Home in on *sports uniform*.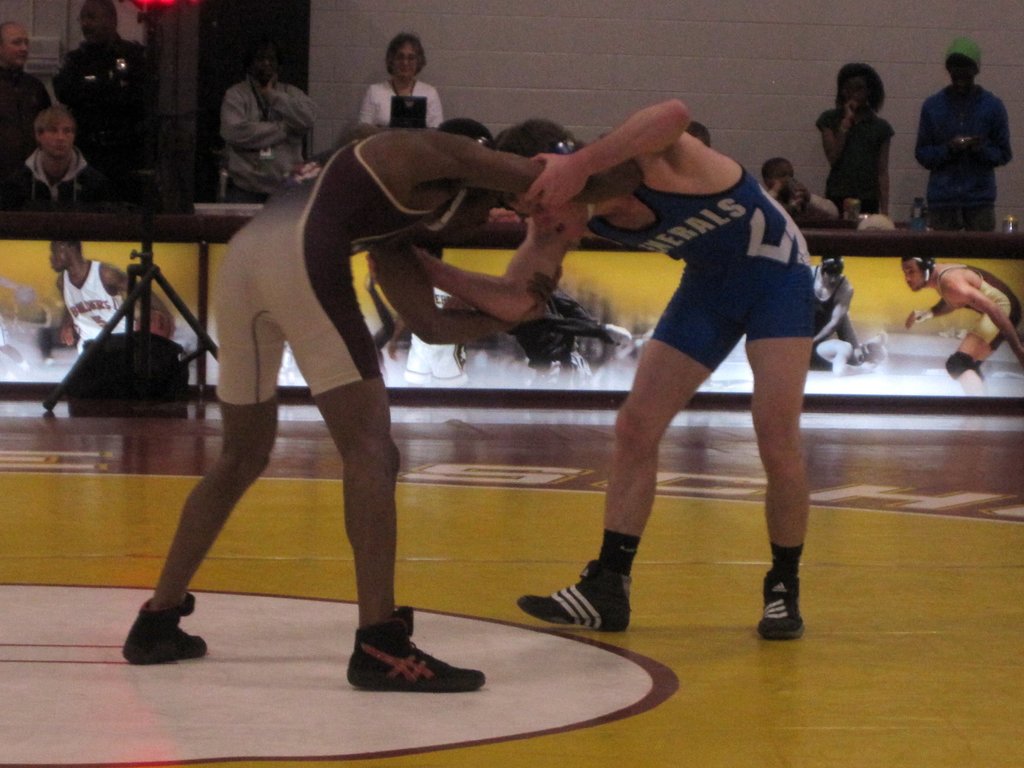
Homed in at 401 289 461 389.
